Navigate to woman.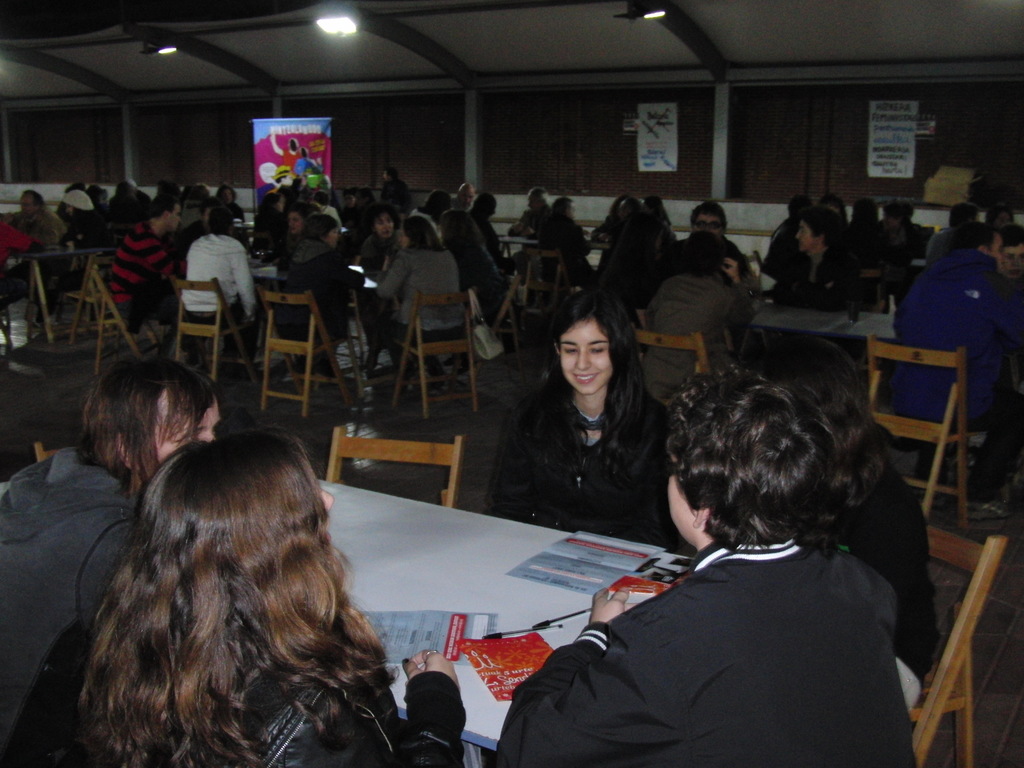
Navigation target: box(497, 300, 682, 550).
